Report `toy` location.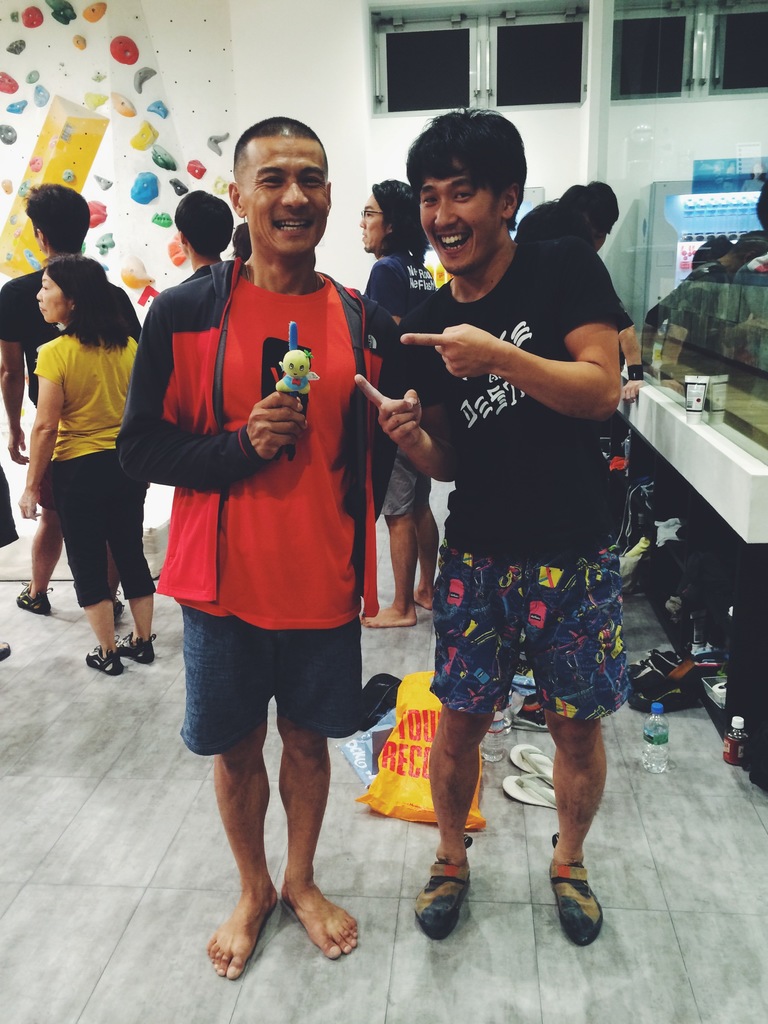
Report: l=276, t=321, r=319, b=458.
